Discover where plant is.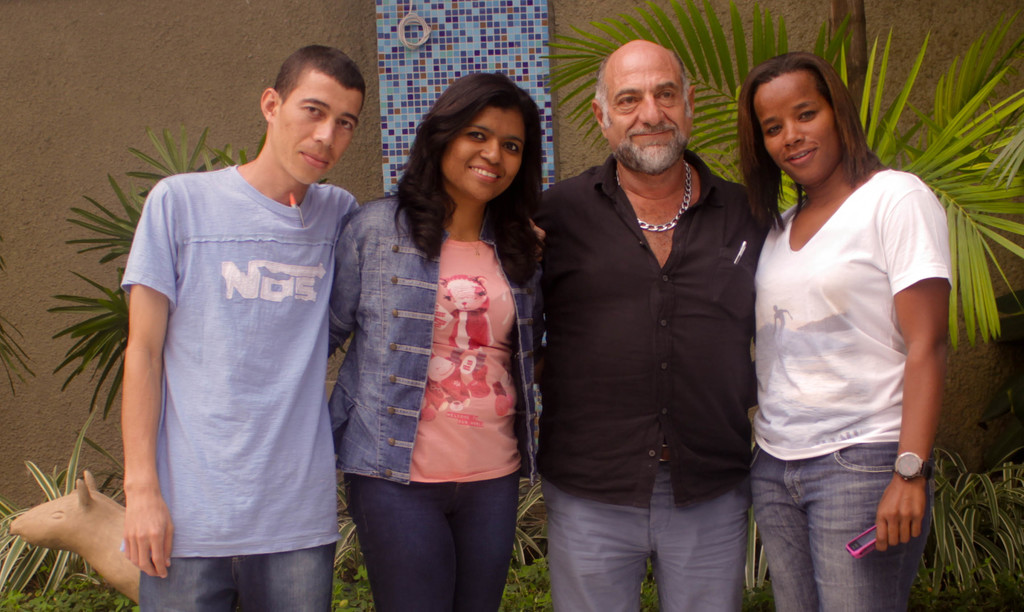
Discovered at 750,517,770,611.
